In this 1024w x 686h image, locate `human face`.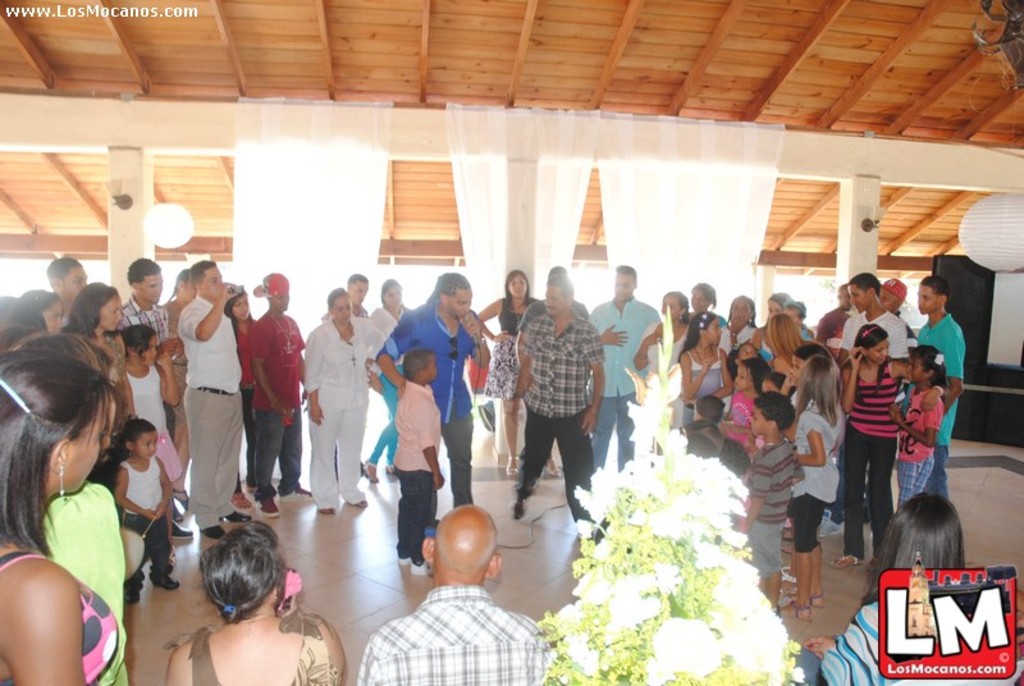
Bounding box: (left=133, top=431, right=157, bottom=458).
